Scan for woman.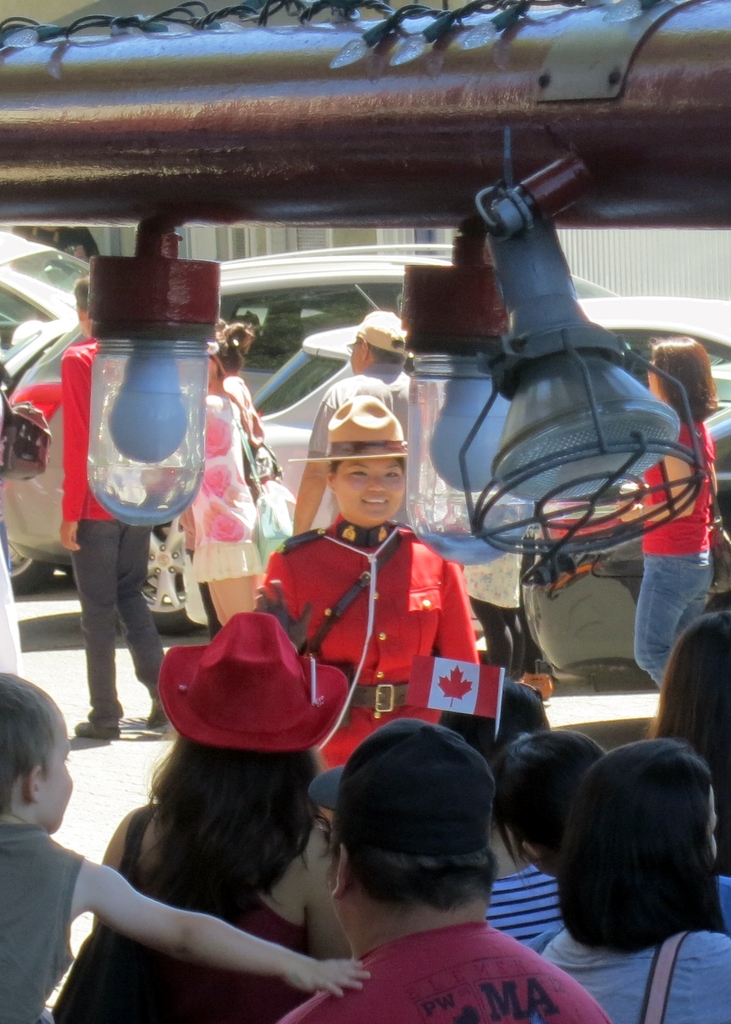
Scan result: <region>207, 314, 298, 574</region>.
